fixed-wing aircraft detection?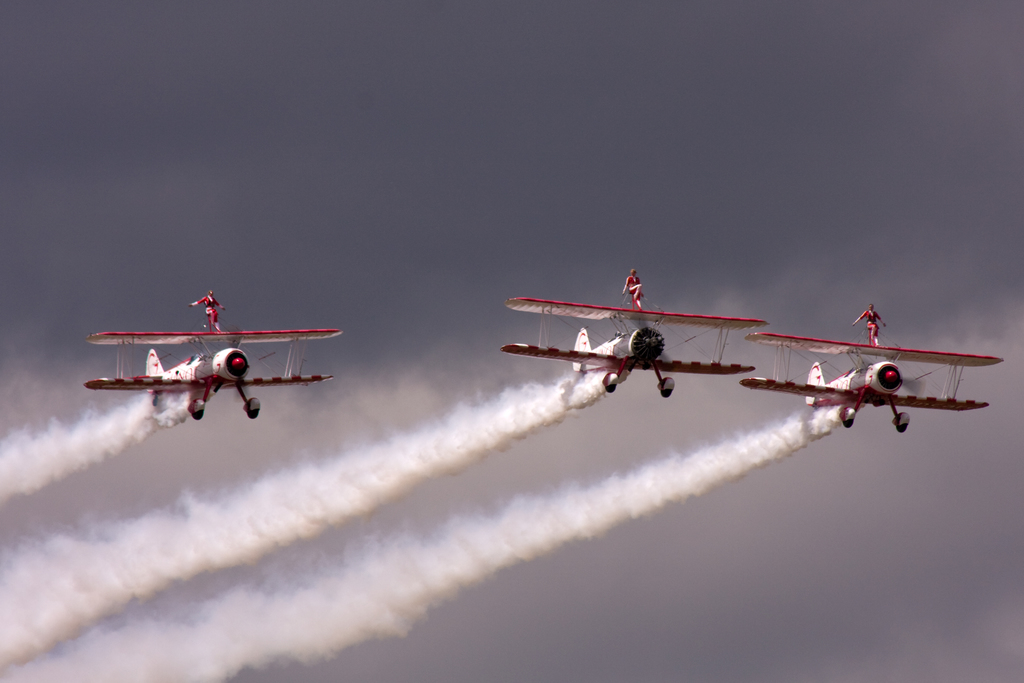
bbox=(79, 297, 347, 437)
